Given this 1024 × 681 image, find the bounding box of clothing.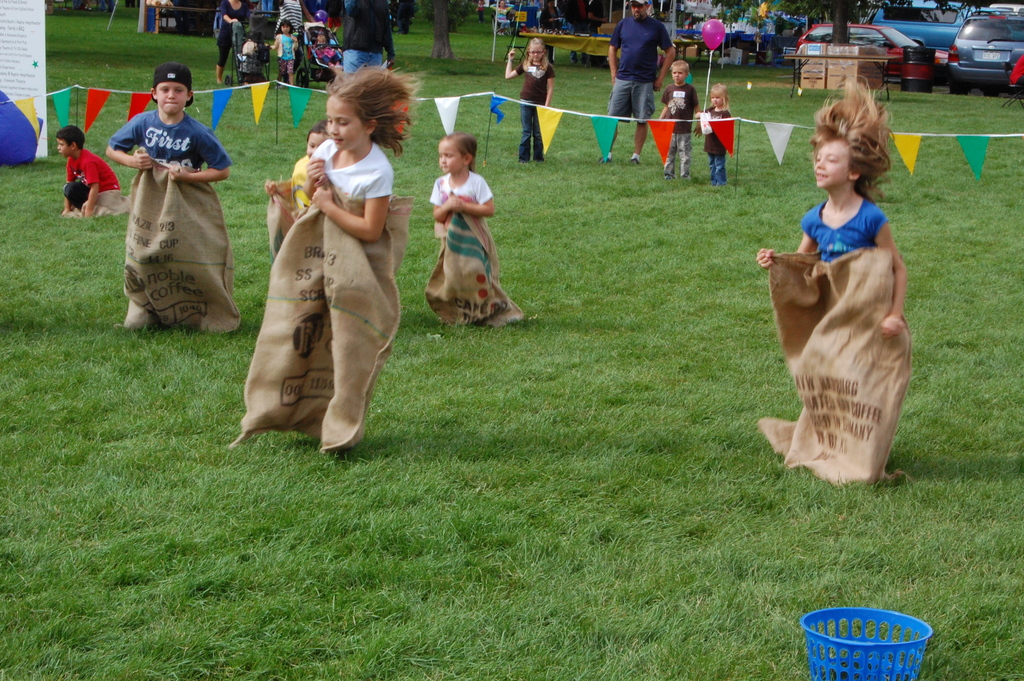
66 145 121 209.
